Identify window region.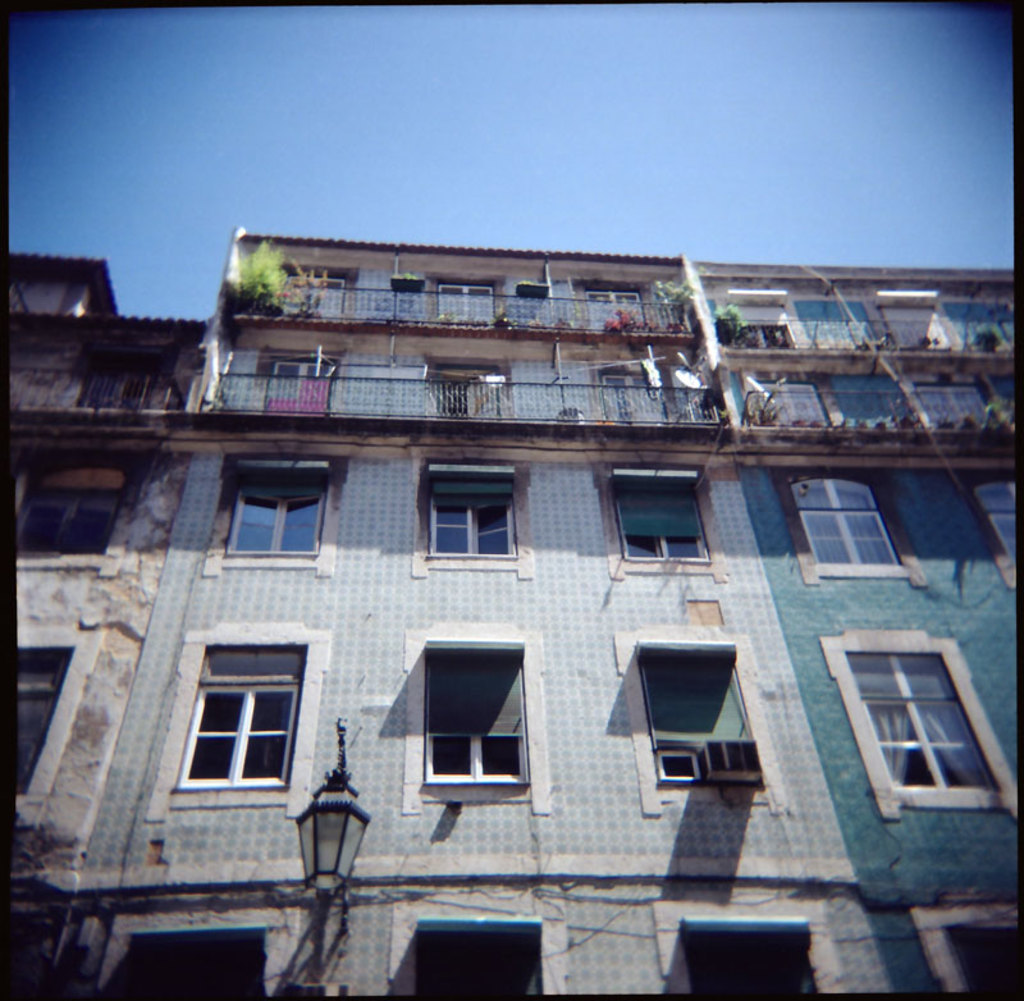
Region: x1=10, y1=659, x2=59, y2=795.
